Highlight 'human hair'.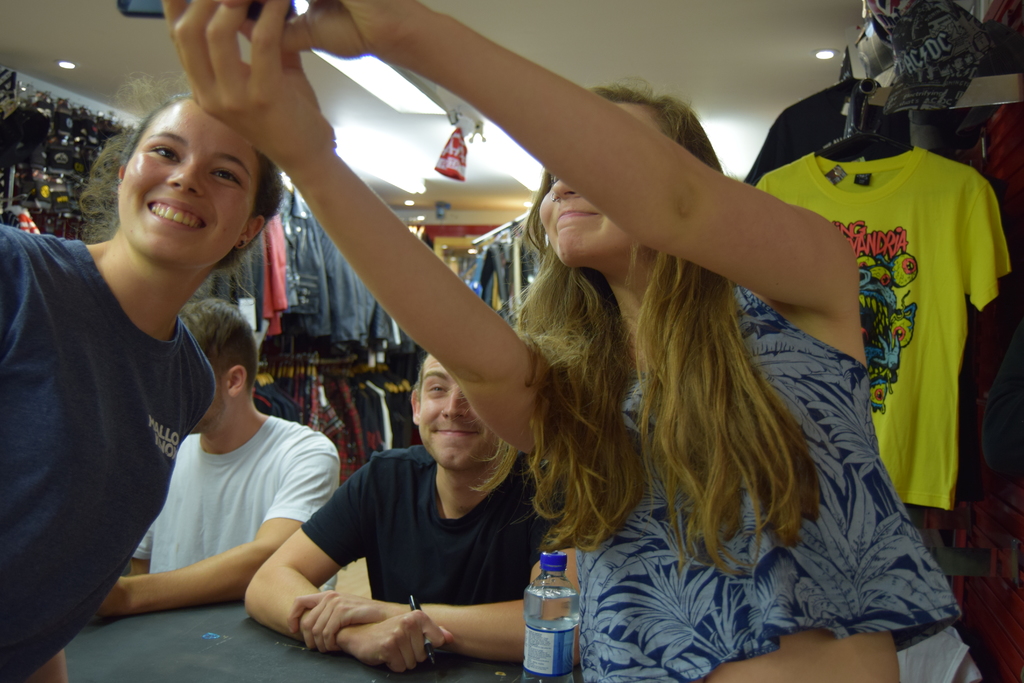
Highlighted region: 465 74 821 579.
